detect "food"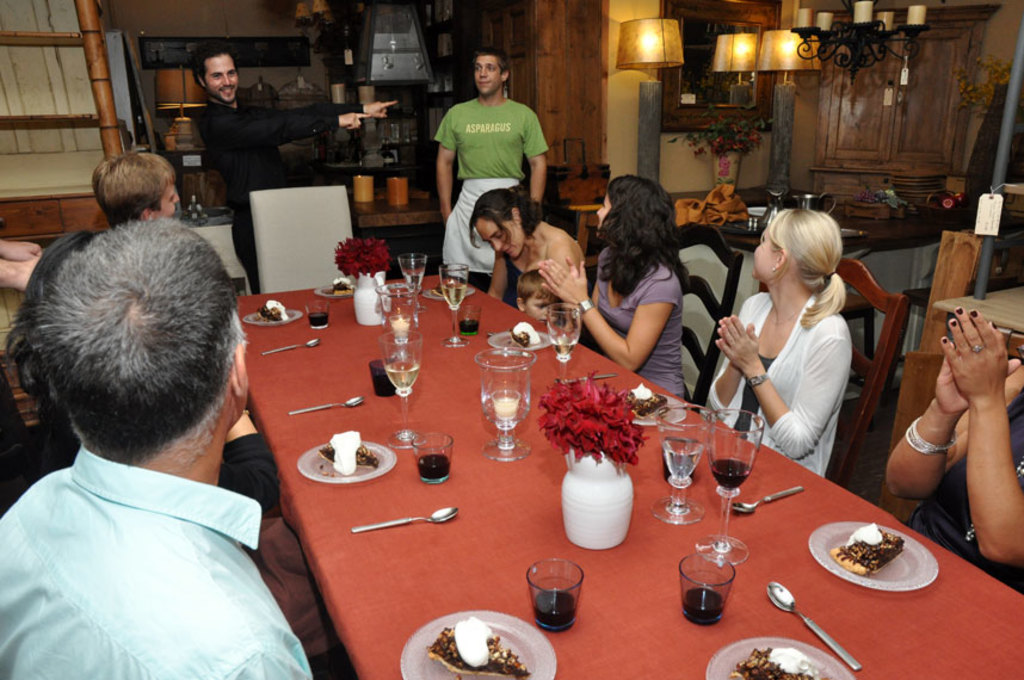
<box>507,322,541,350</box>
